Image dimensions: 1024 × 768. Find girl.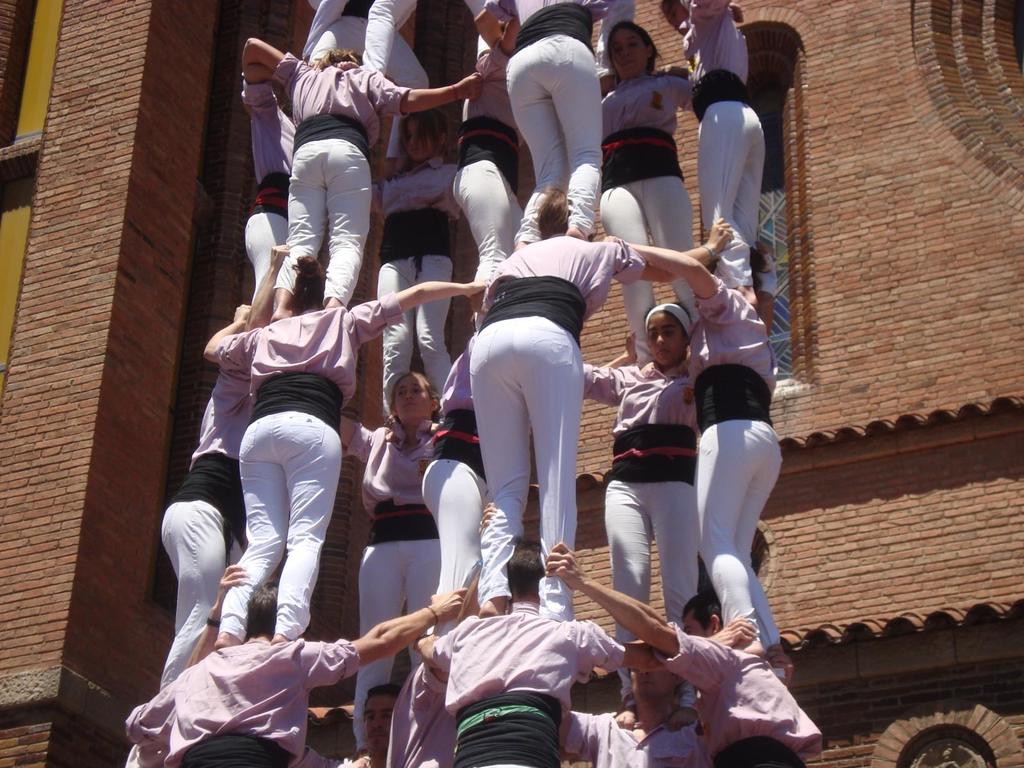
select_region(662, 0, 783, 362).
